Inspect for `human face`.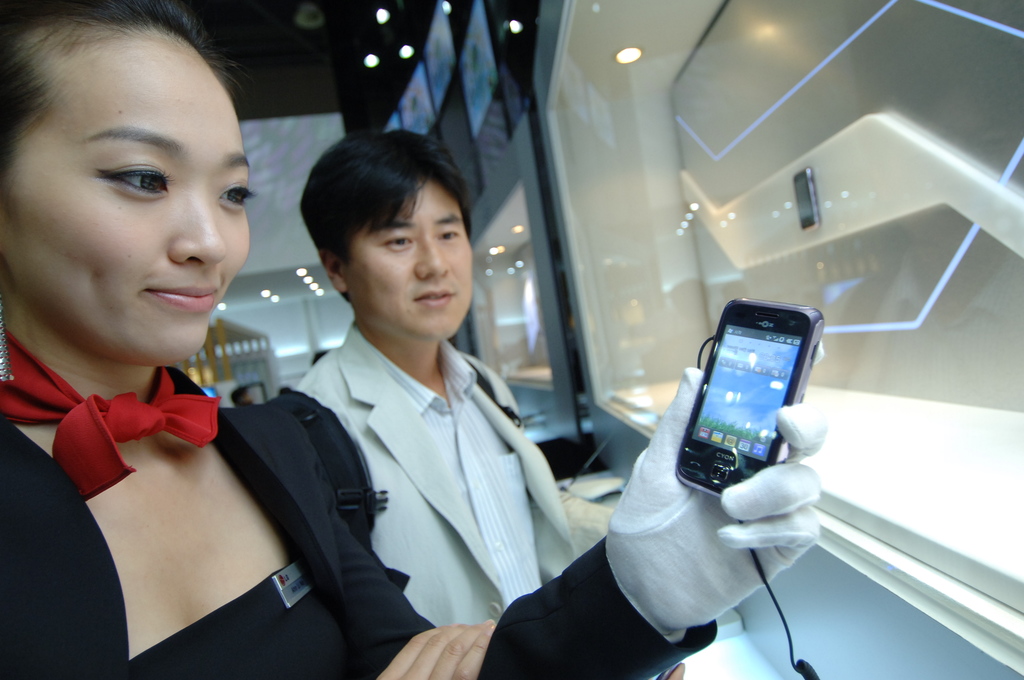
Inspection: <box>0,25,256,365</box>.
